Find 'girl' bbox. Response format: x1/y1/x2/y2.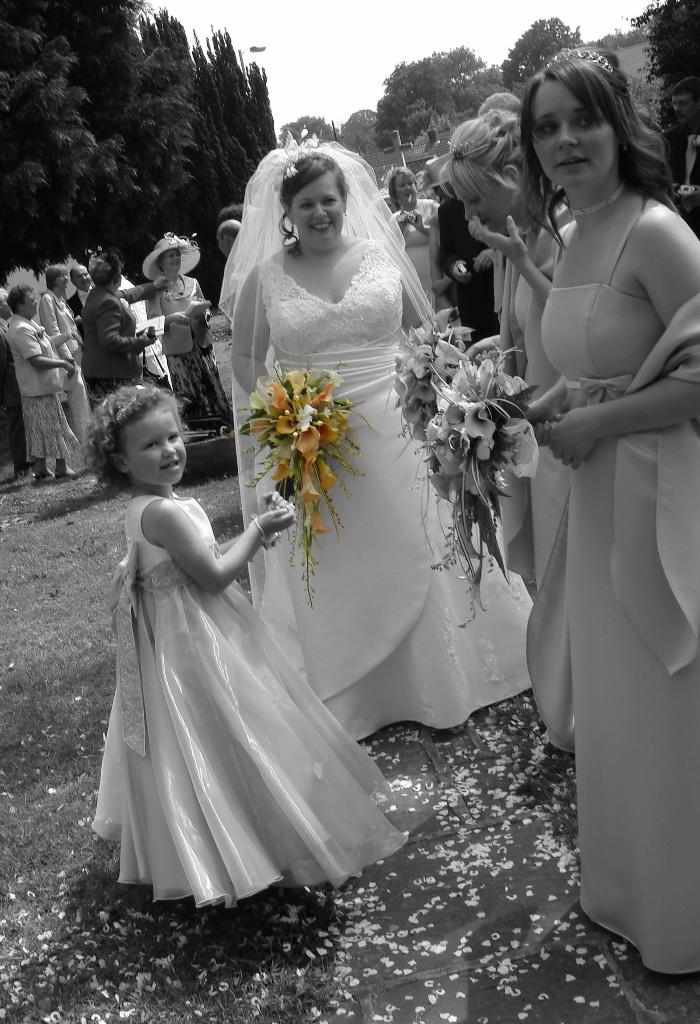
88/379/426/902.
